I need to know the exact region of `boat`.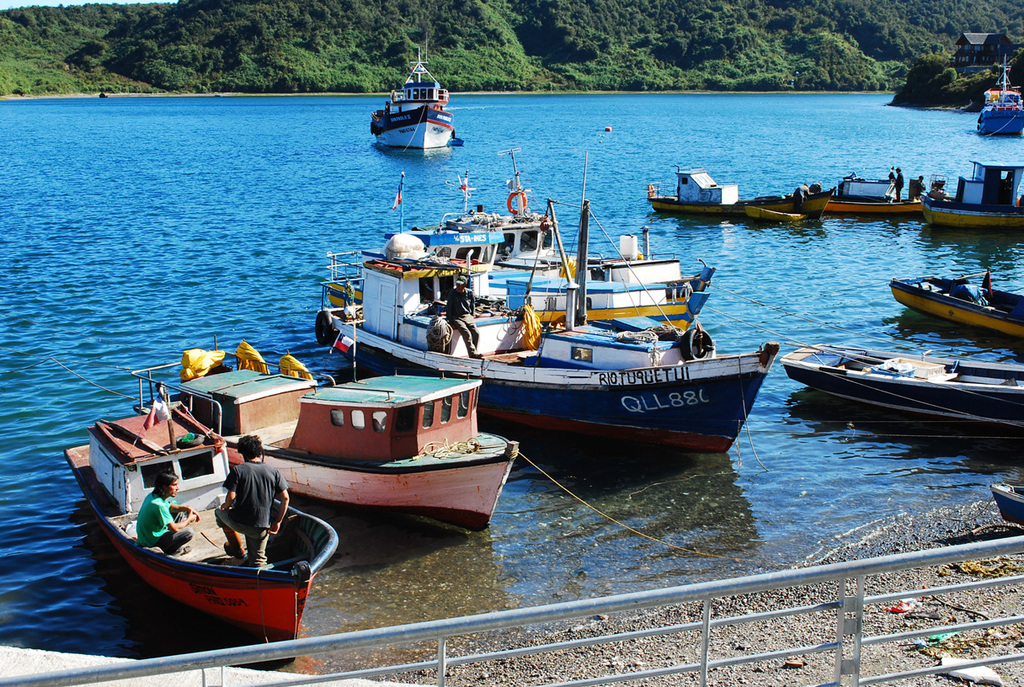
Region: bbox=(990, 481, 1023, 533).
